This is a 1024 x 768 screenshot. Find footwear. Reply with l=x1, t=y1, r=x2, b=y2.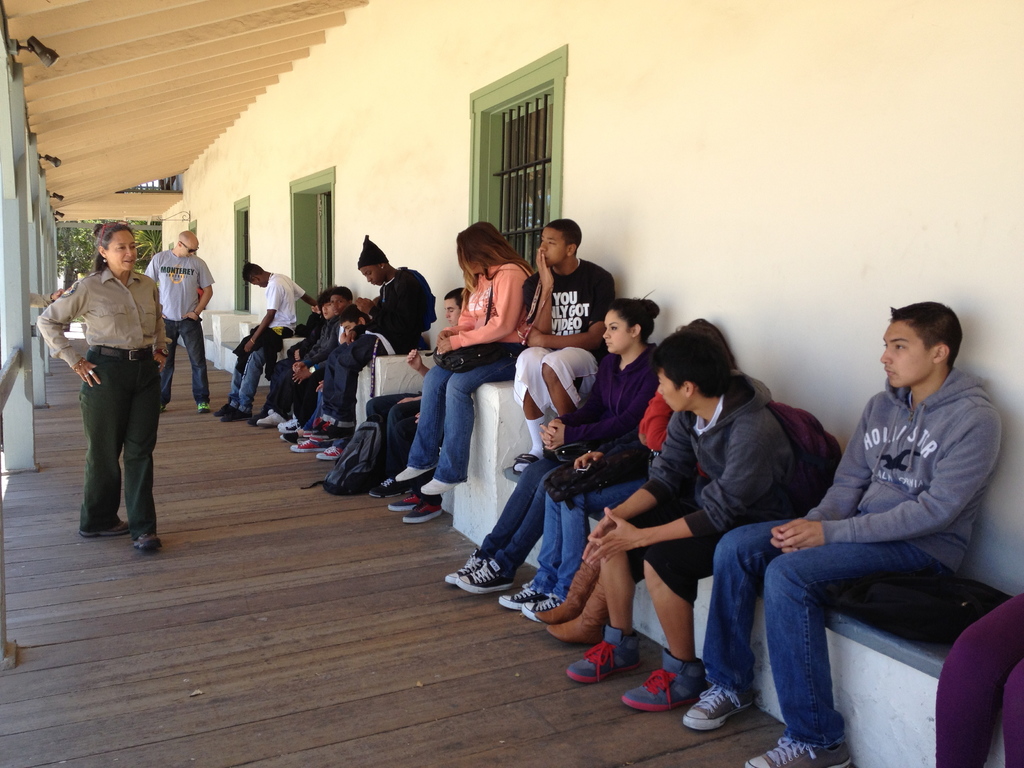
l=317, t=445, r=341, b=460.
